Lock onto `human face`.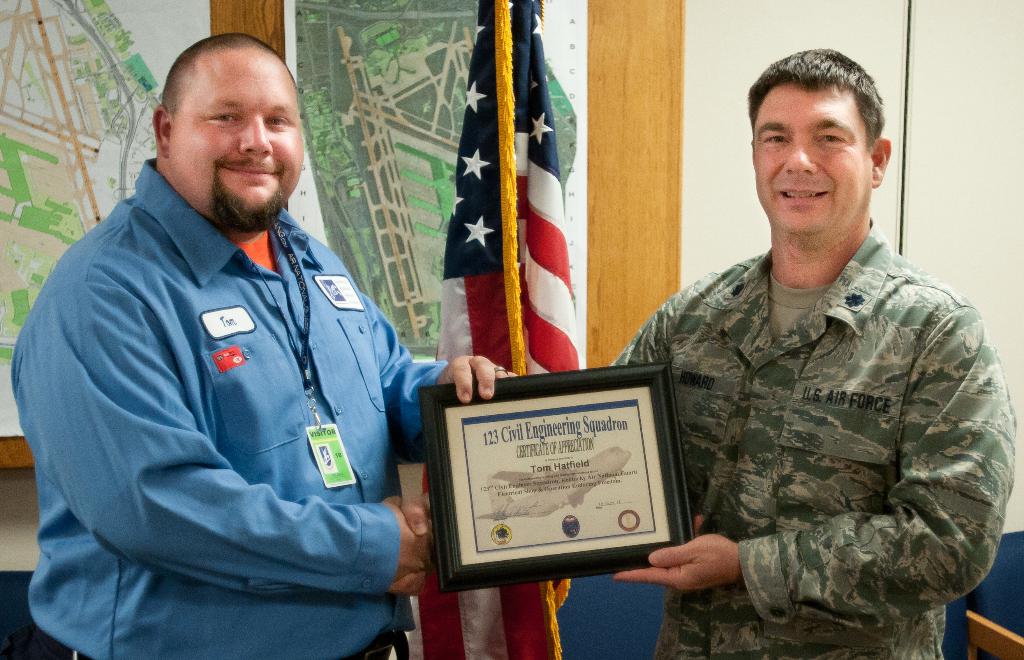
Locked: {"x1": 752, "y1": 81, "x2": 874, "y2": 234}.
